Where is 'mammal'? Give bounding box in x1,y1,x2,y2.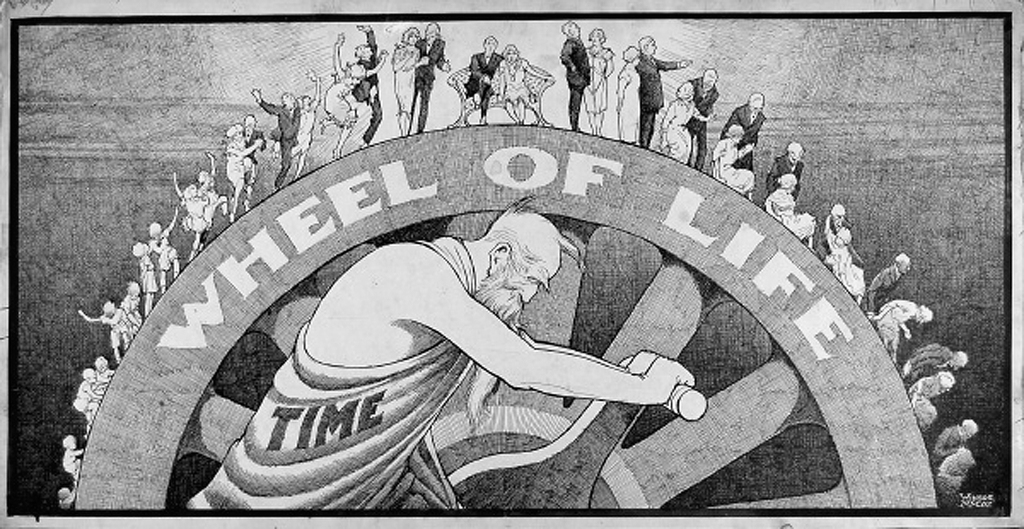
588,28,614,135.
